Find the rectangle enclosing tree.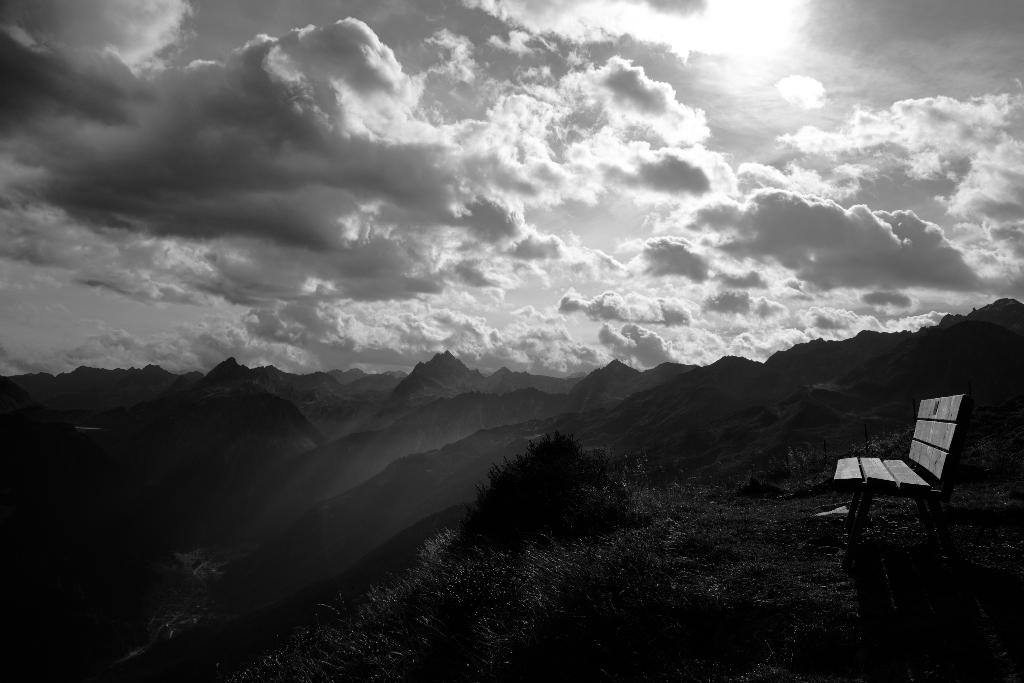
456, 429, 654, 545.
